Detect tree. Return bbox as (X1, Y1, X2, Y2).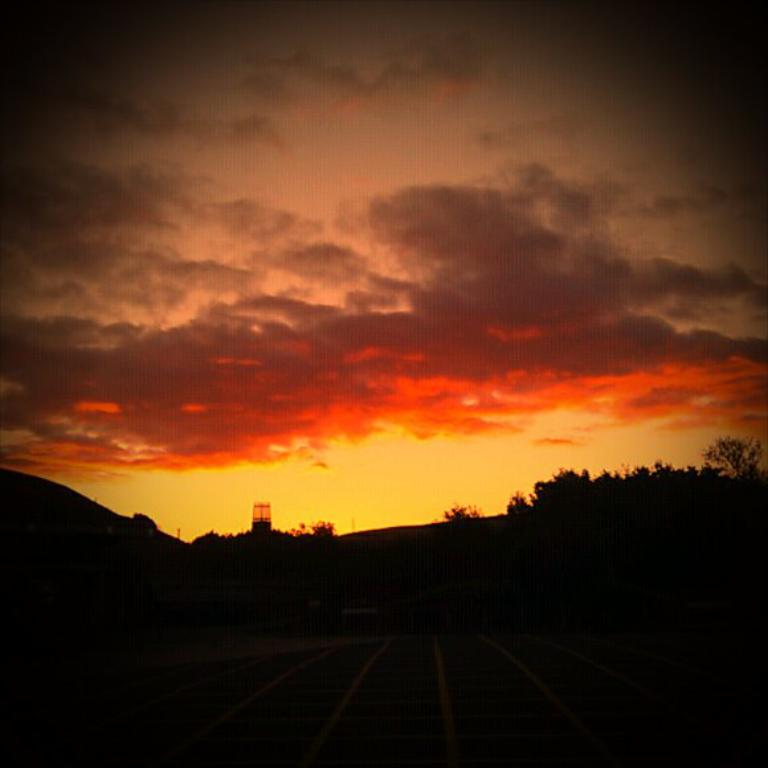
(437, 501, 479, 523).
